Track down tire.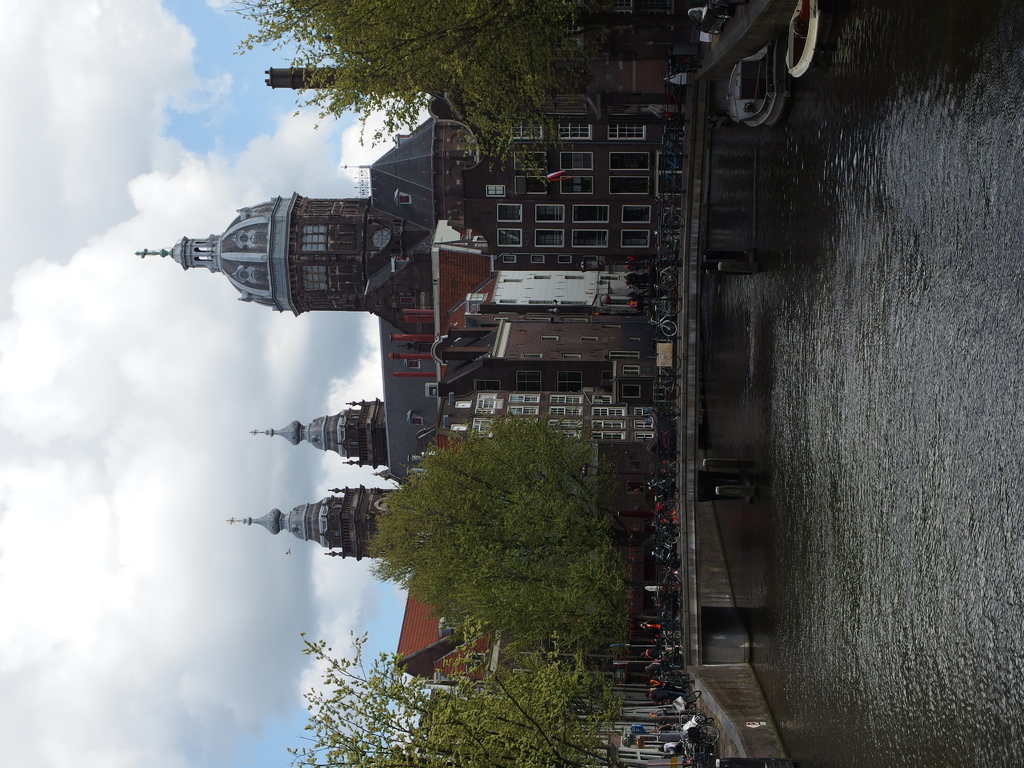
Tracked to 665/246/684/261.
